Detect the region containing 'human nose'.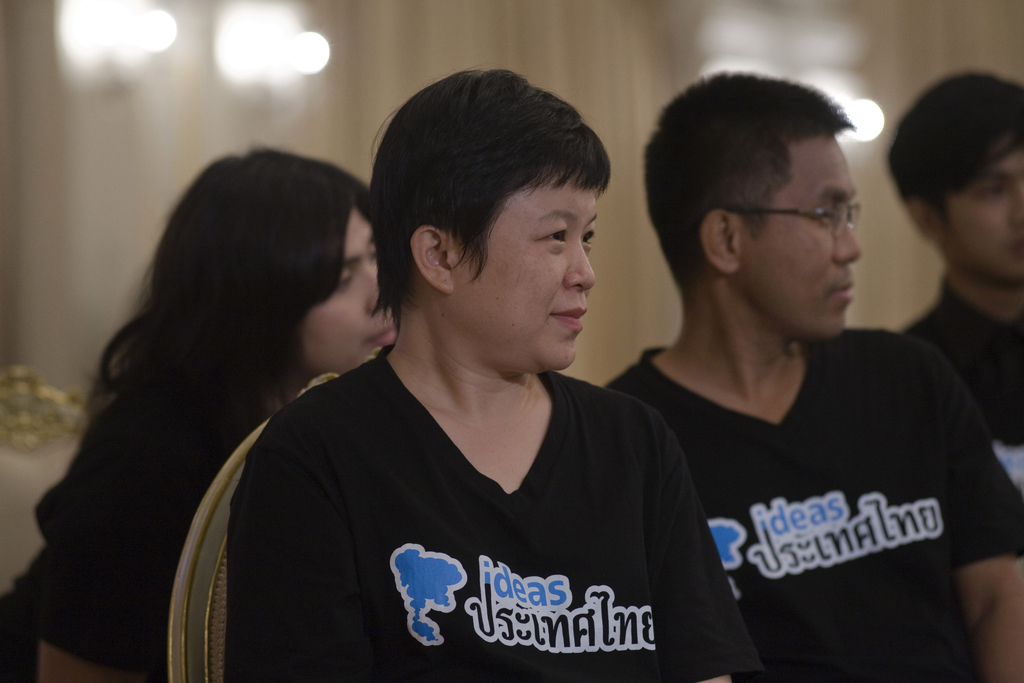
x1=565 y1=242 x2=597 y2=294.
